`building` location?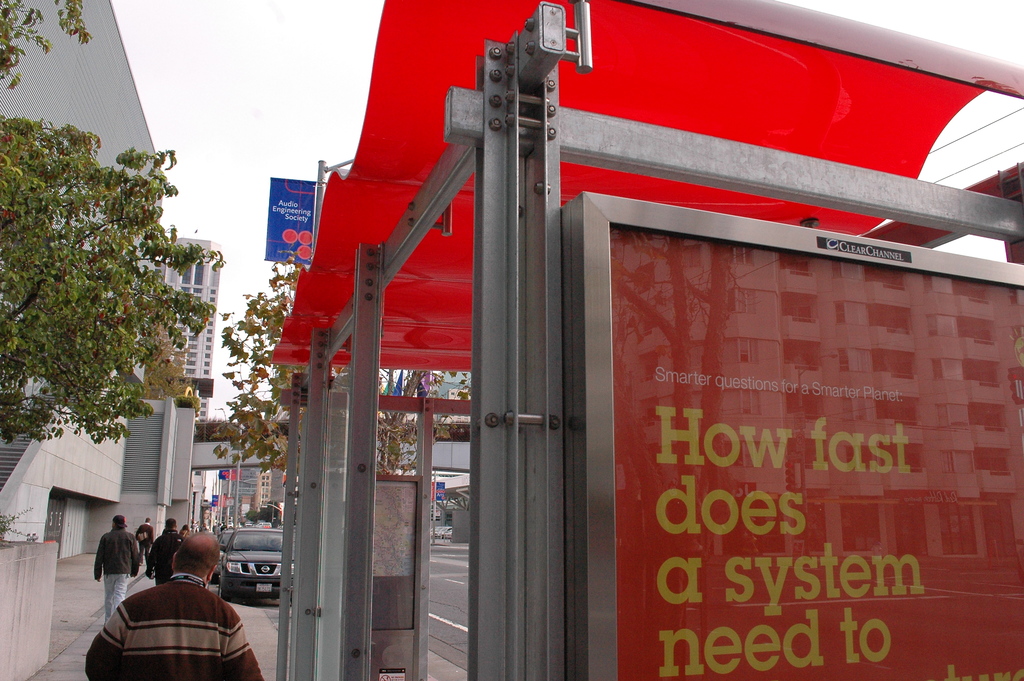
l=138, t=234, r=231, b=420
